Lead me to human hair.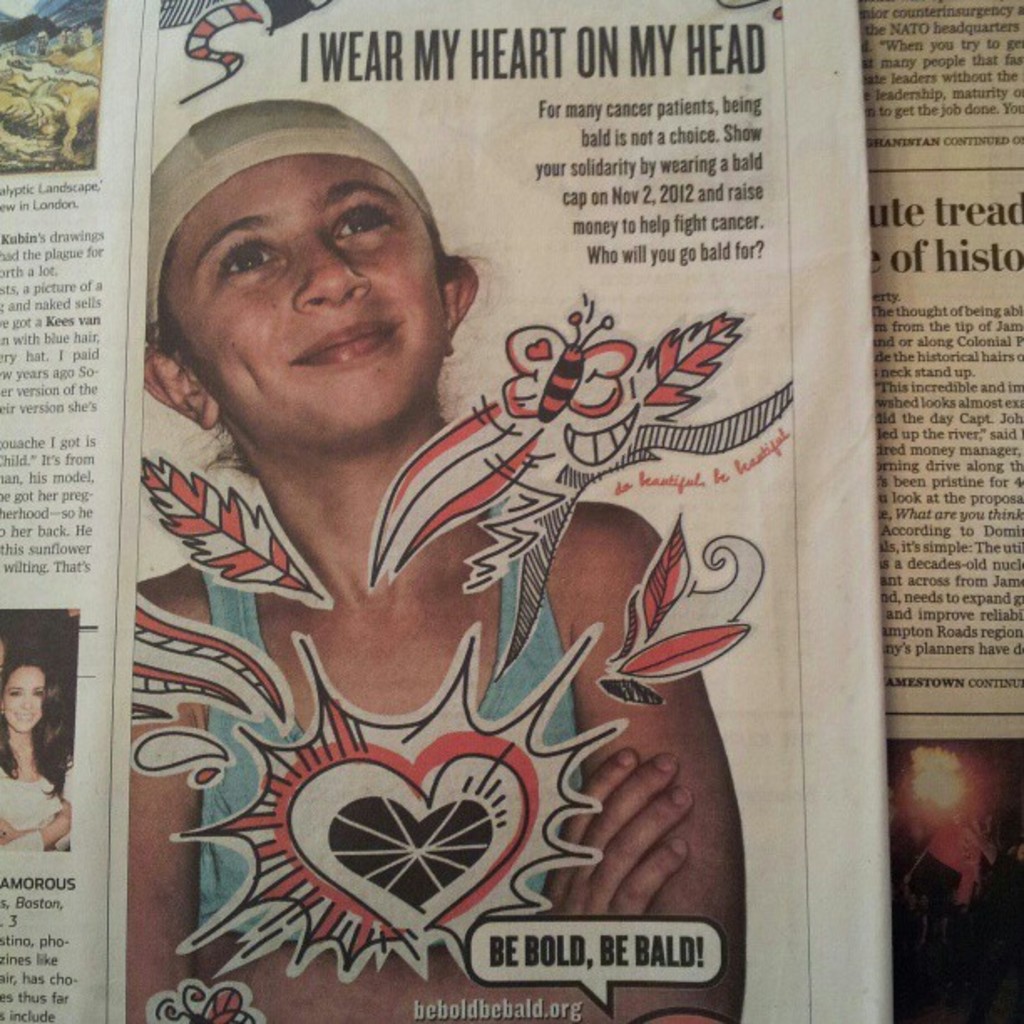
Lead to (left=0, top=648, right=75, bottom=803).
